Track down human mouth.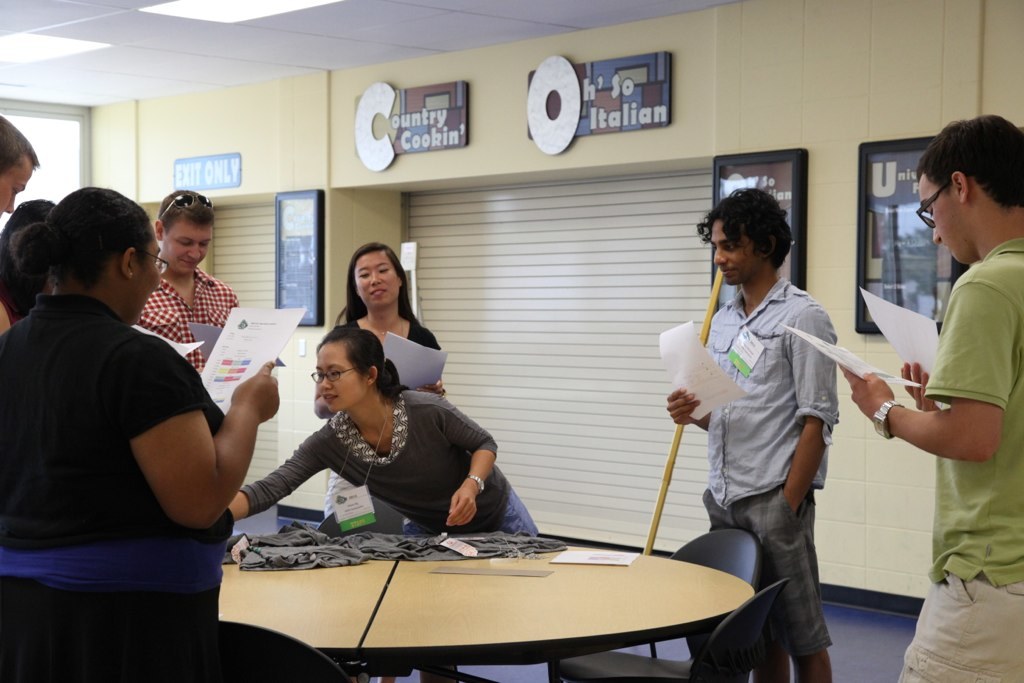
Tracked to BBox(370, 292, 384, 296).
